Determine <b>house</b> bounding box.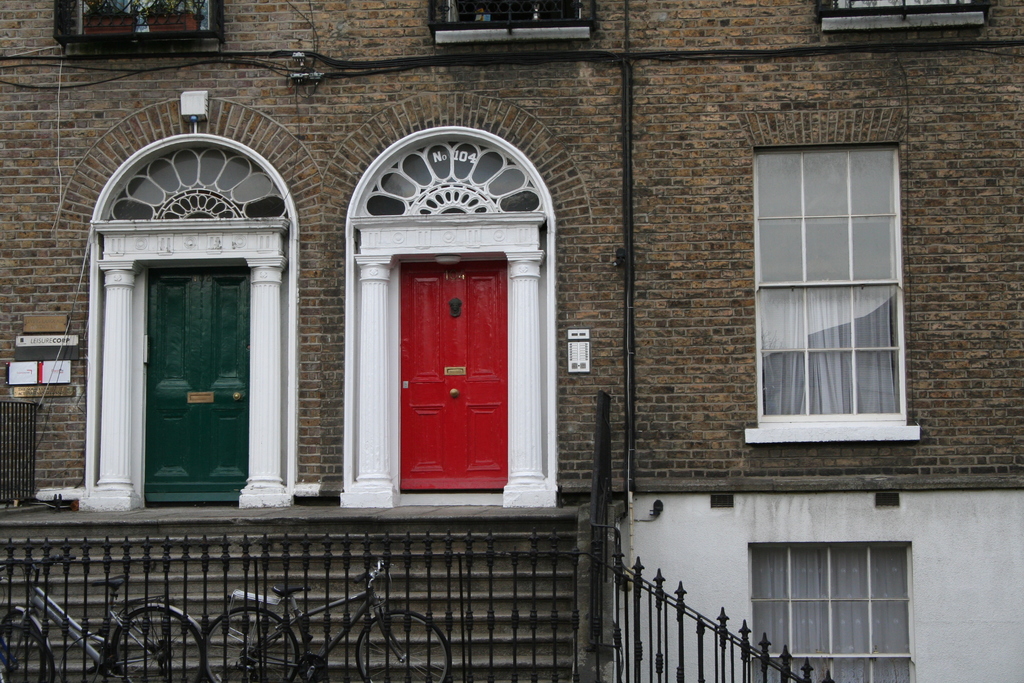
Determined: select_region(0, 0, 1023, 682).
